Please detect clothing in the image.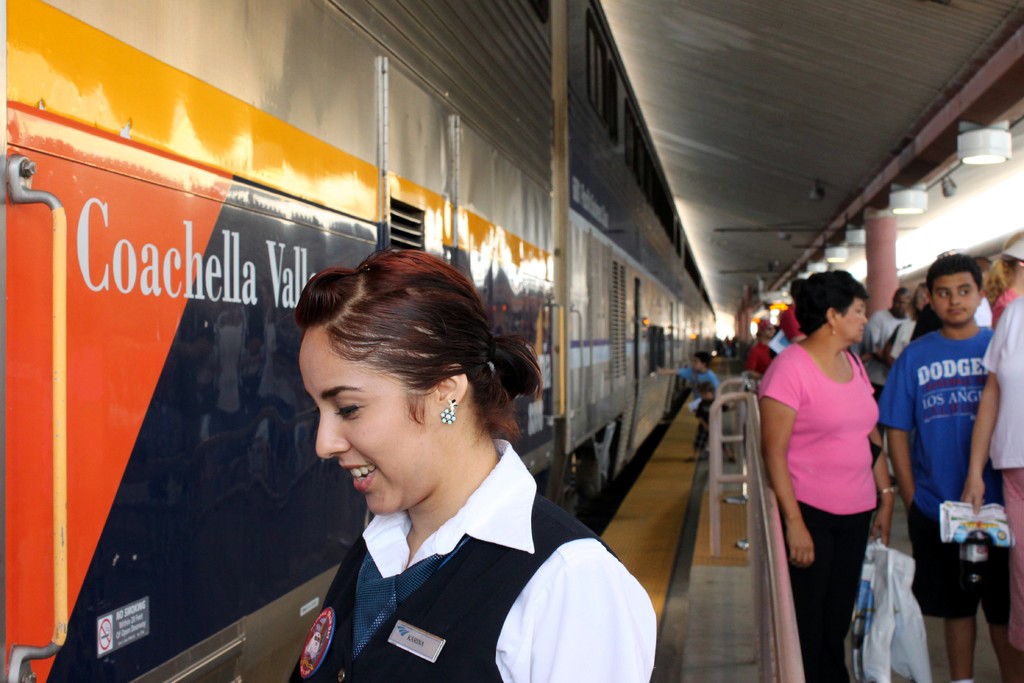
[x1=888, y1=317, x2=922, y2=358].
